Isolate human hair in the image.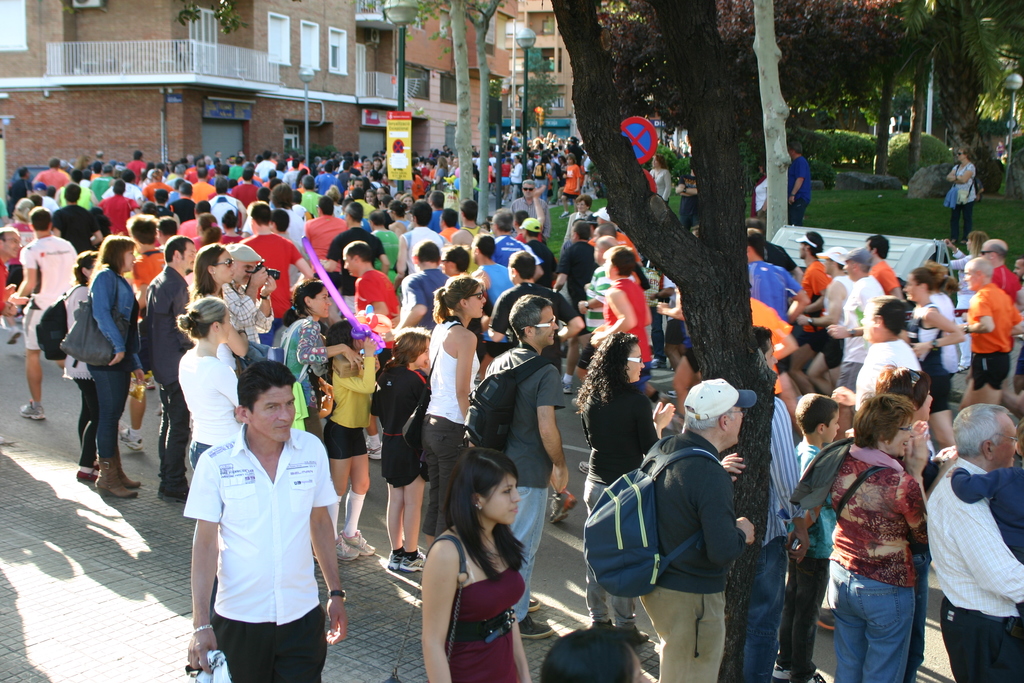
Isolated region: x1=173 y1=163 x2=186 y2=175.
